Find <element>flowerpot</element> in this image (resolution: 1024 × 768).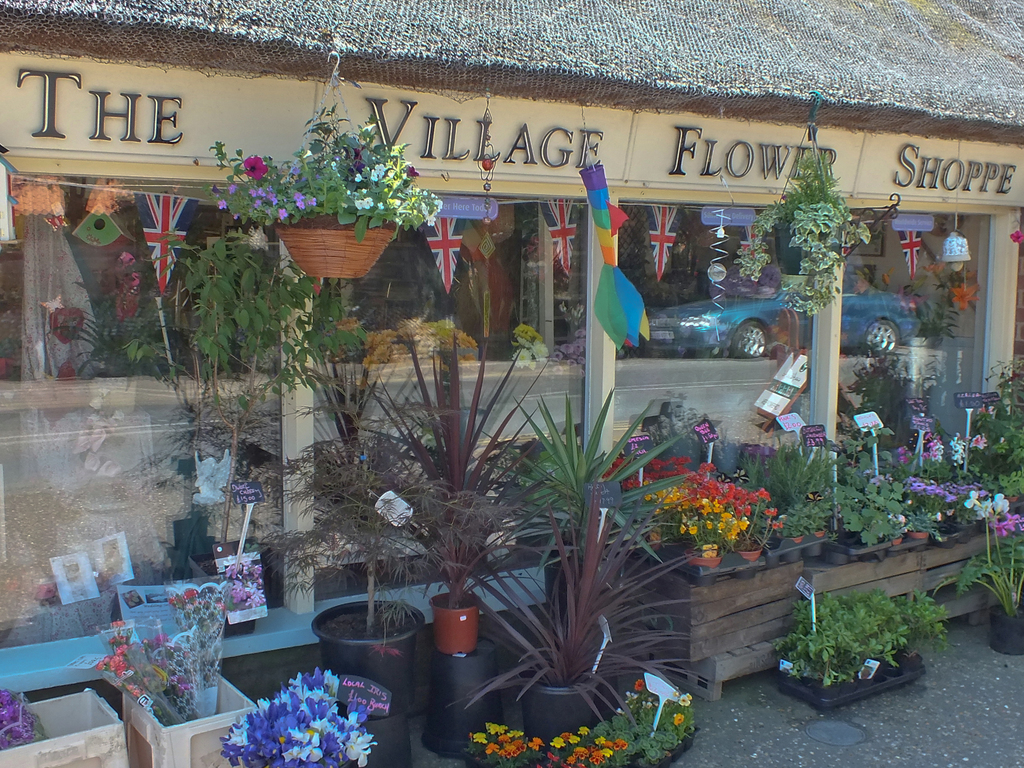
[985,600,1023,657].
